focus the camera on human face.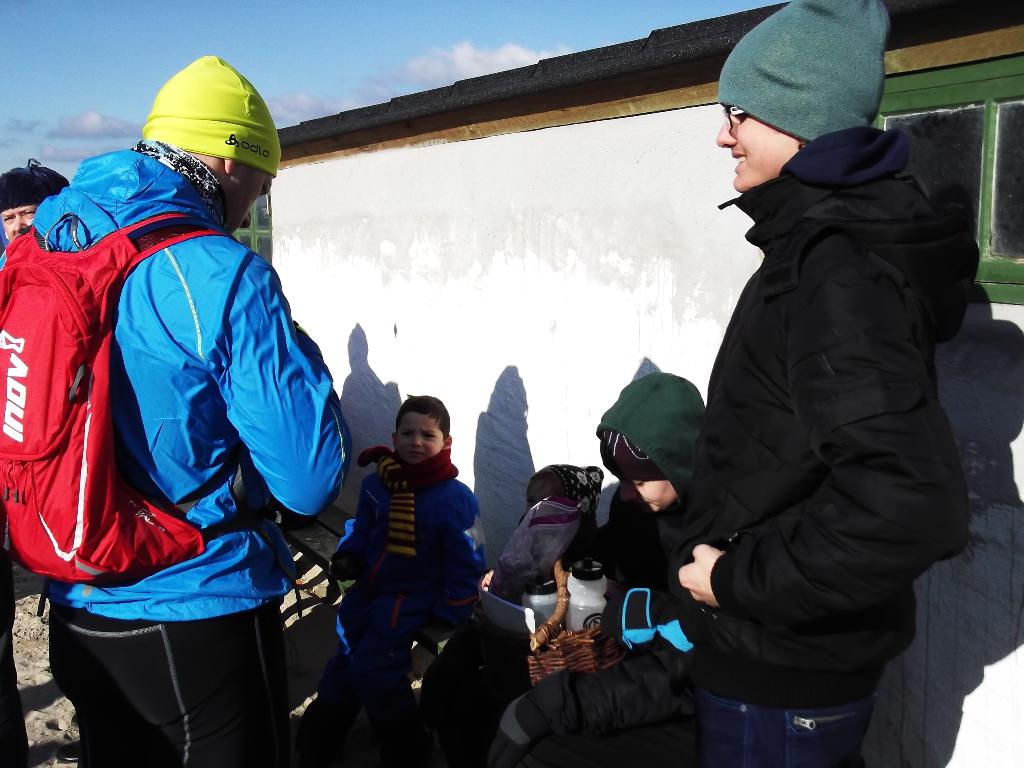
Focus region: bbox=(228, 168, 266, 234).
